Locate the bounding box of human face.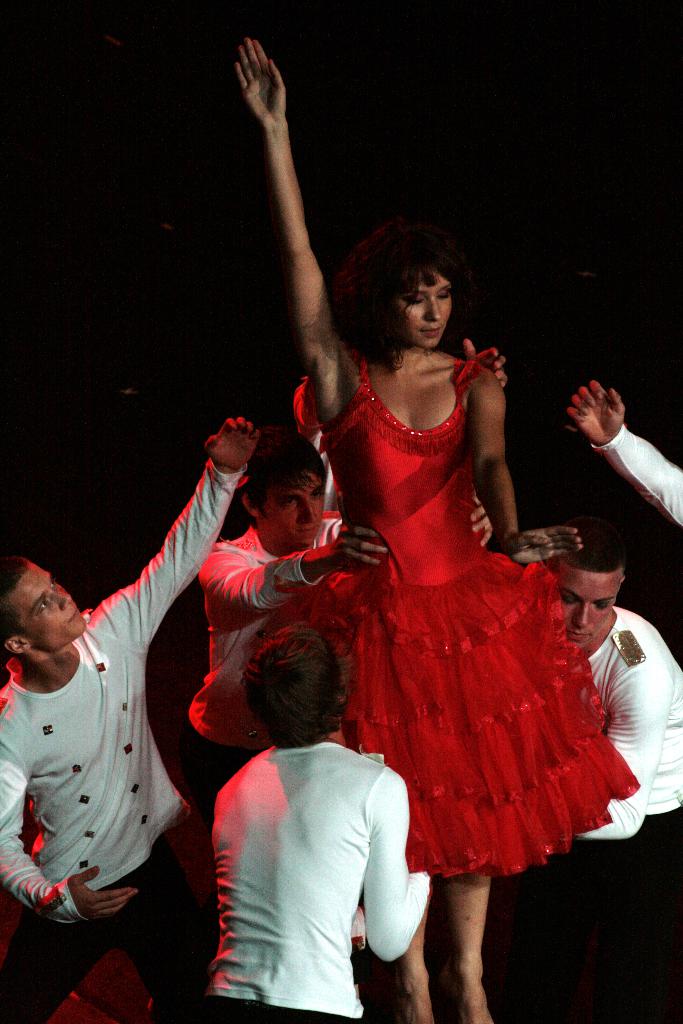
Bounding box: bbox=(5, 562, 88, 653).
